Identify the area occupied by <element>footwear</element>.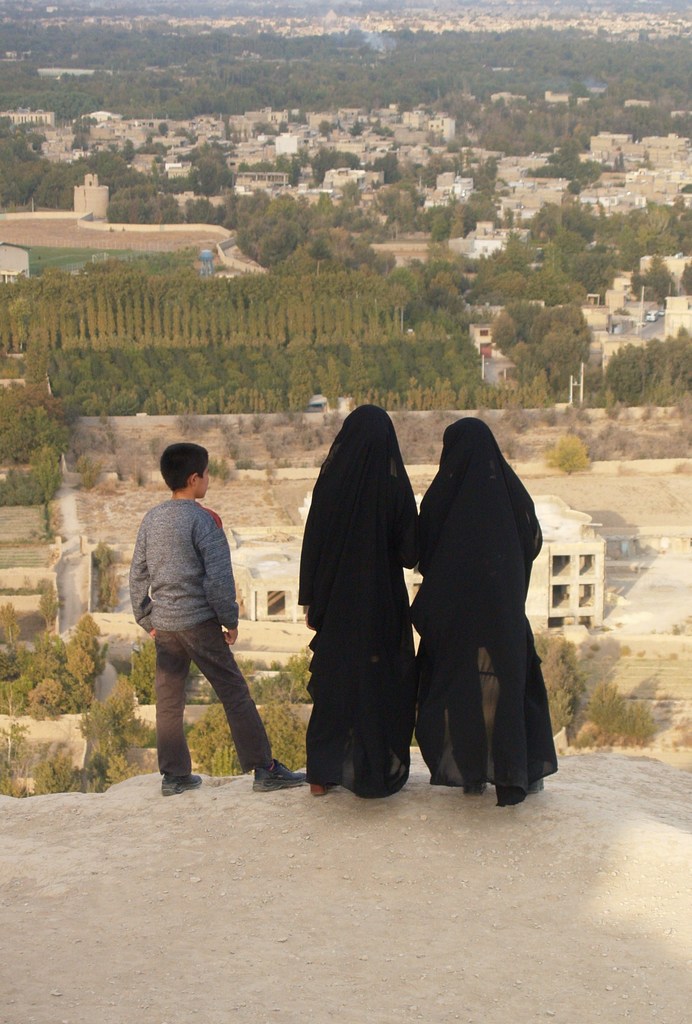
Area: BBox(255, 759, 309, 790).
